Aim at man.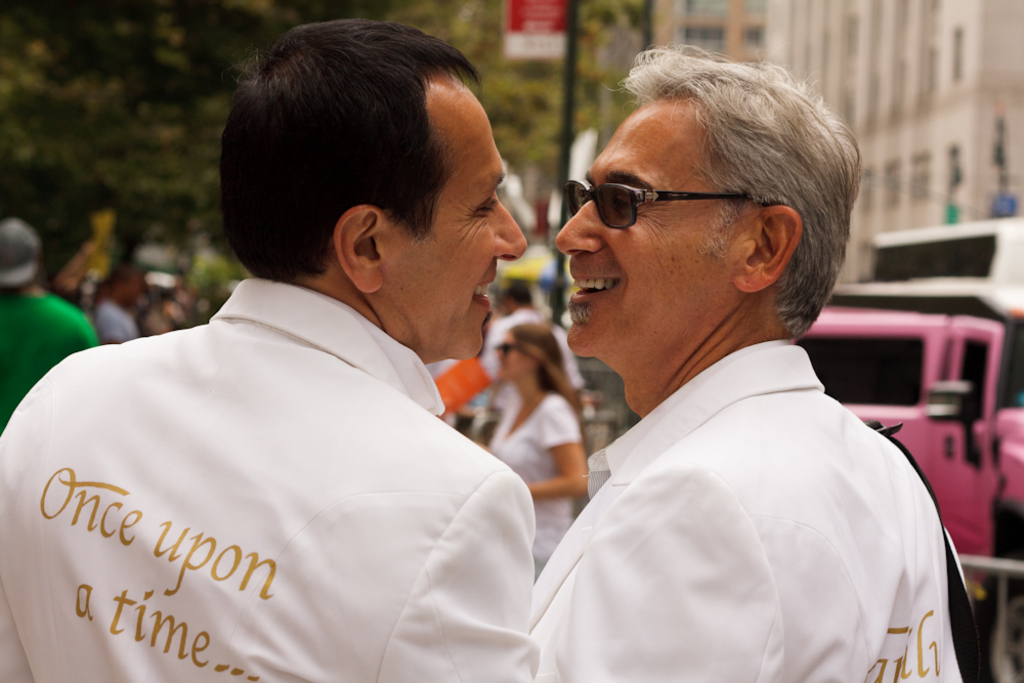
Aimed at {"left": 469, "top": 278, "right": 591, "bottom": 425}.
